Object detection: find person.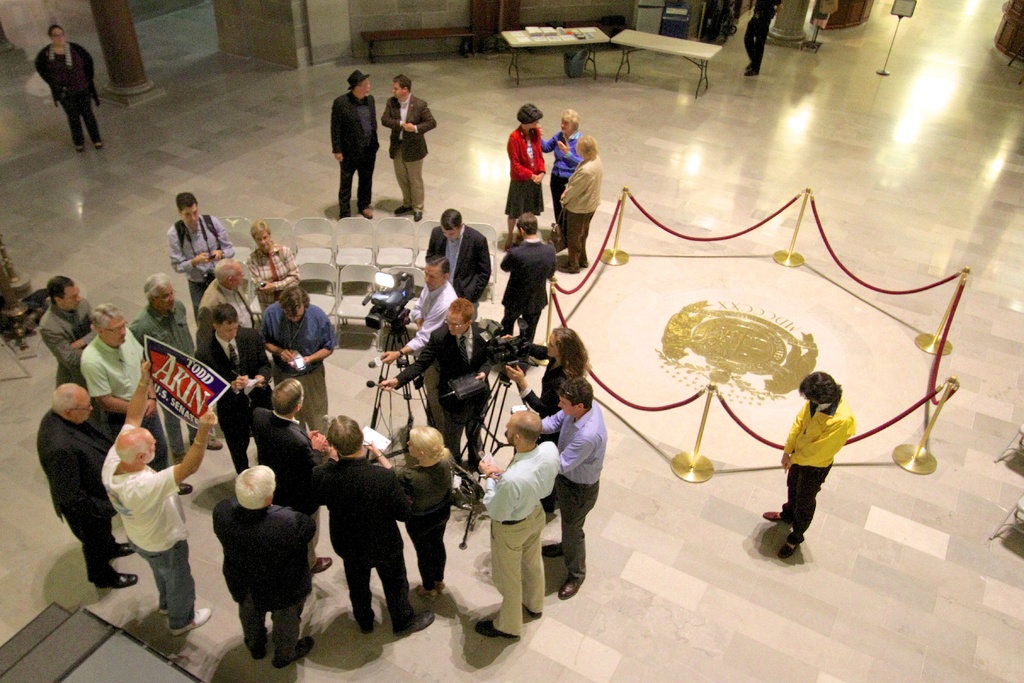
<box>35,383,140,586</box>.
